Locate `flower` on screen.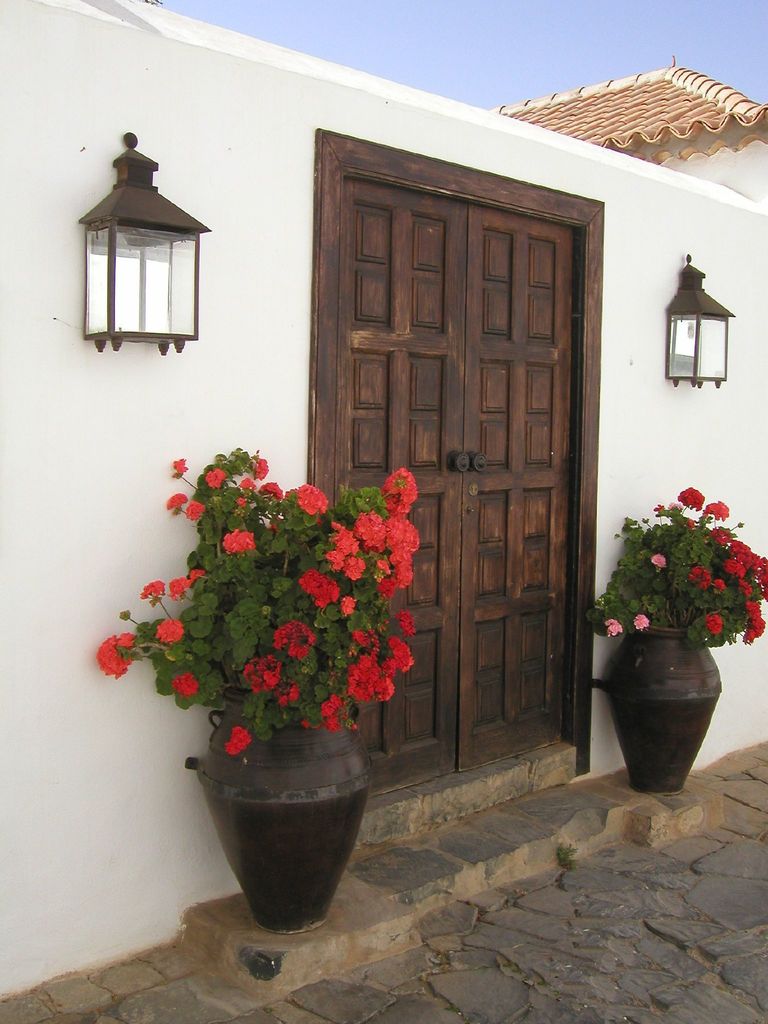
On screen at <box>714,576,726,593</box>.
